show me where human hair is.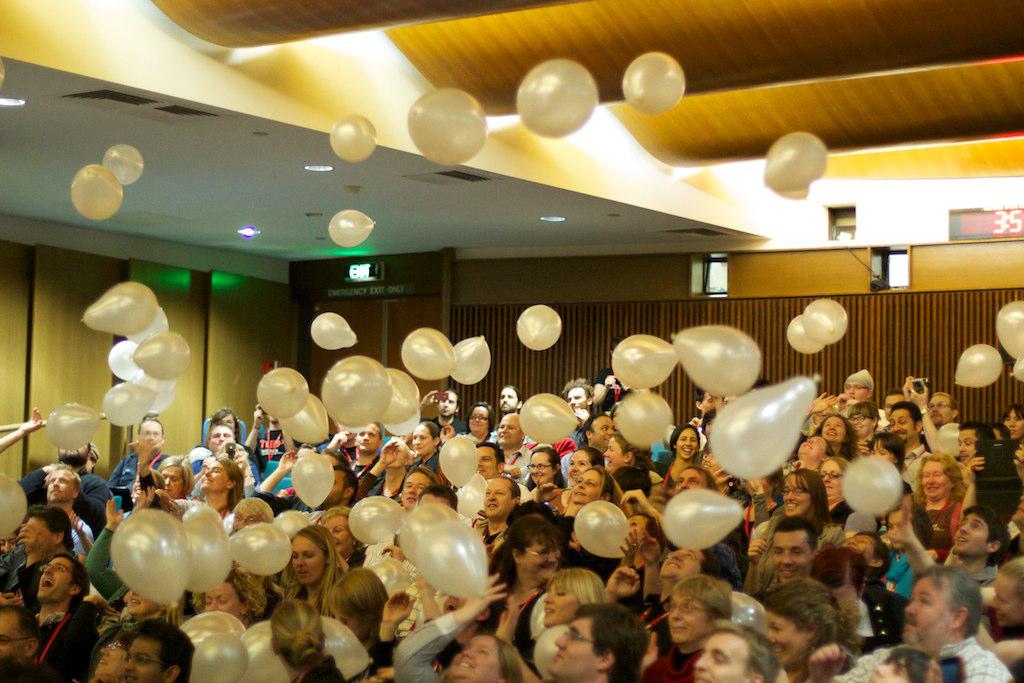
human hair is at (x1=121, y1=617, x2=197, y2=682).
